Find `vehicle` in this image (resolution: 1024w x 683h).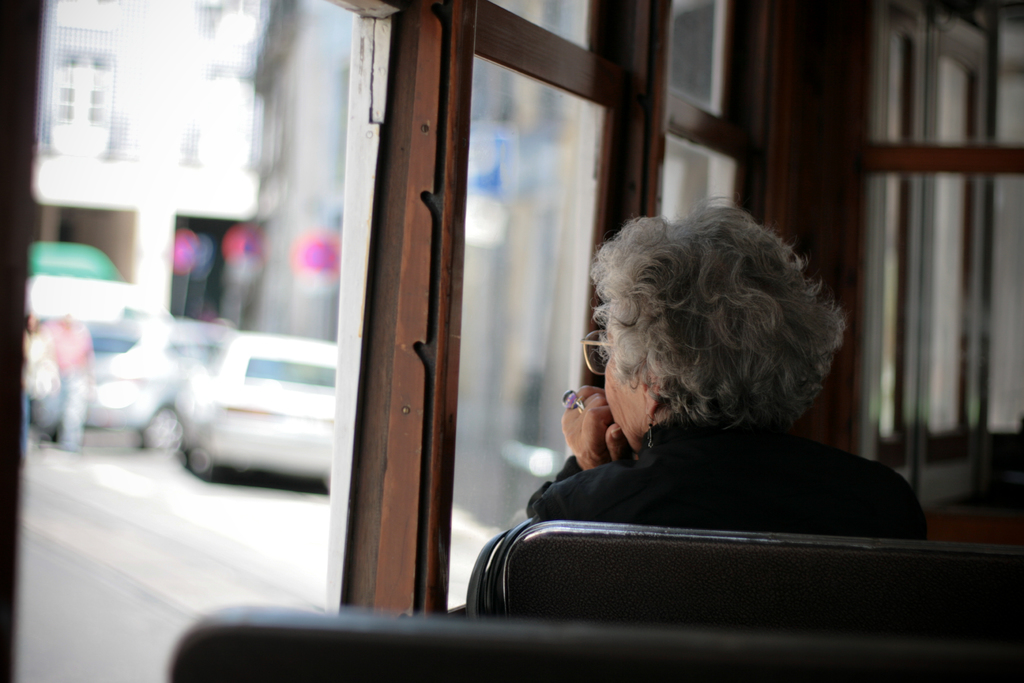
crop(20, 315, 237, 452).
